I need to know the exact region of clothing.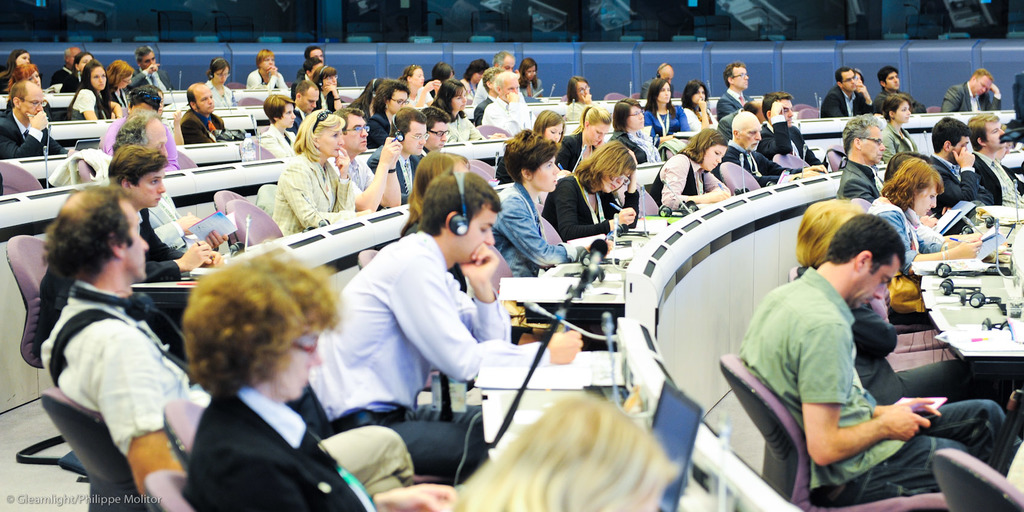
Region: (714,88,755,119).
